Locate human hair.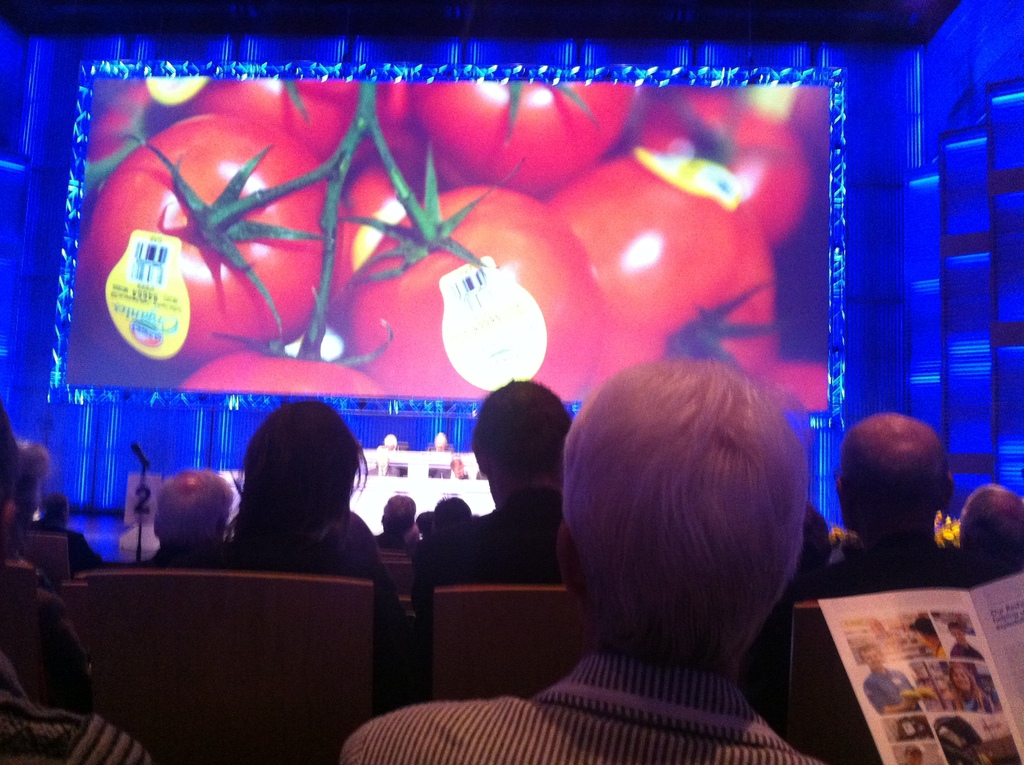
Bounding box: 470/378/578/490.
